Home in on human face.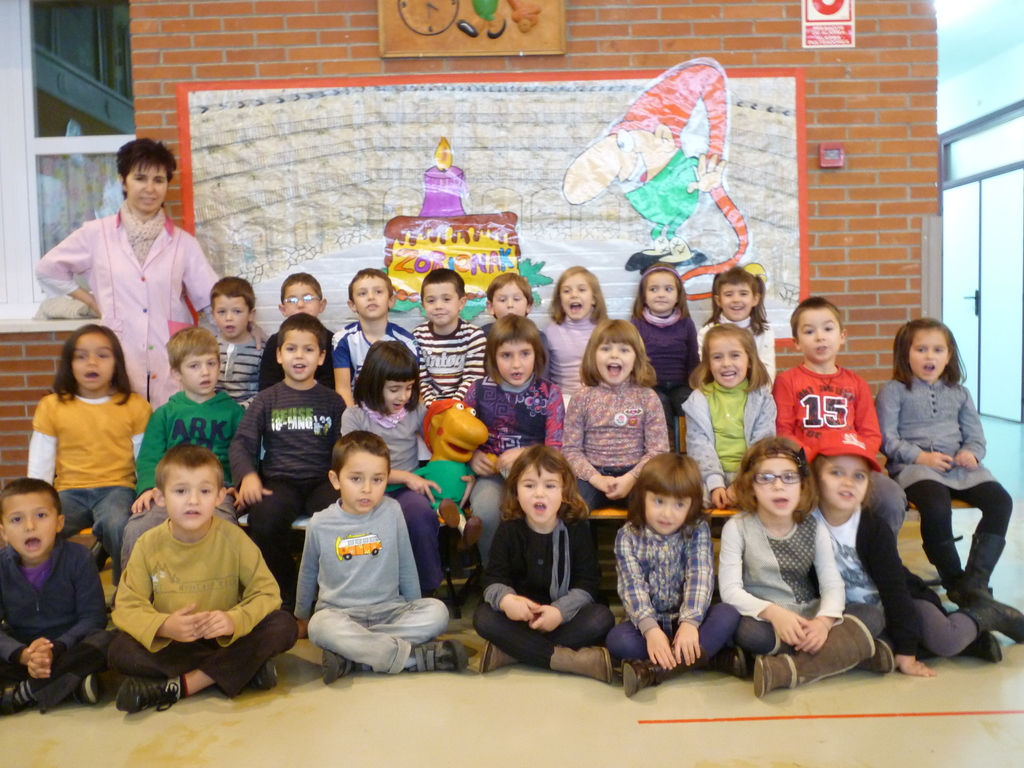
Homed in at bbox(562, 275, 593, 321).
